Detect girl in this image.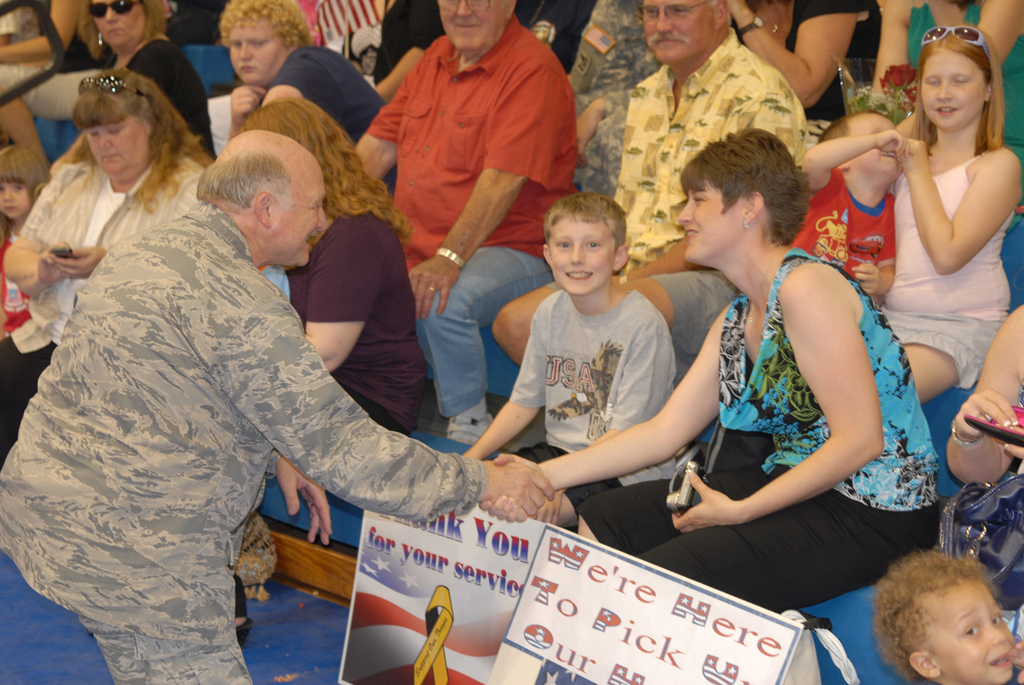
Detection: bbox=[879, 26, 1023, 408].
